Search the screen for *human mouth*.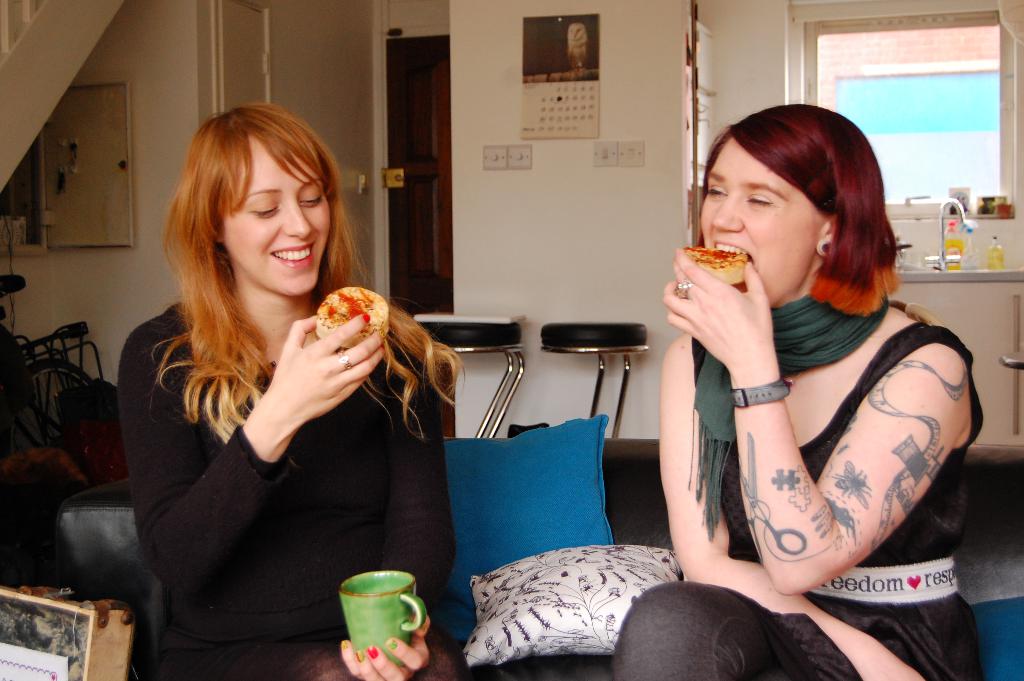
Found at box(714, 239, 758, 282).
